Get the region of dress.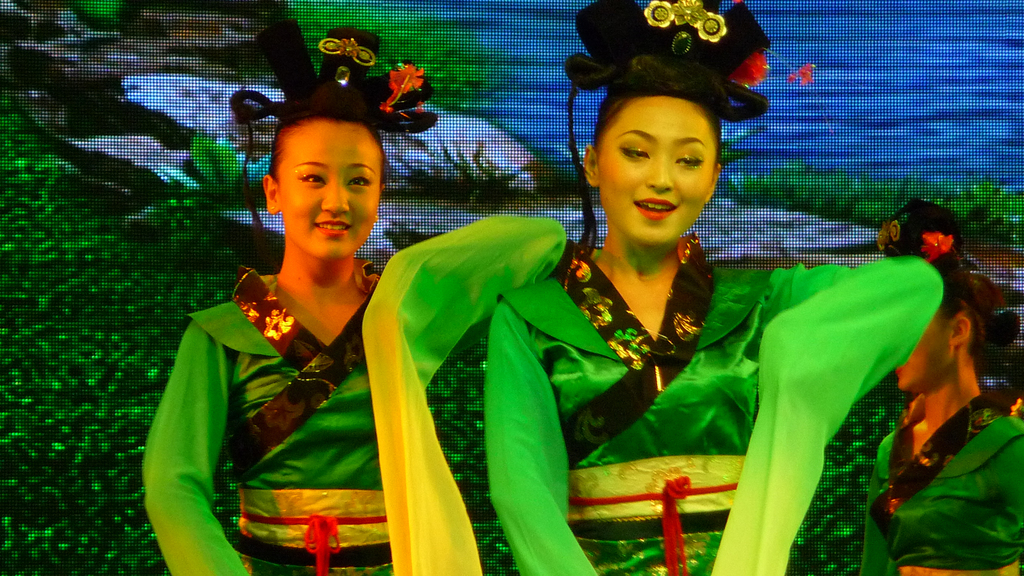
139 266 394 575.
